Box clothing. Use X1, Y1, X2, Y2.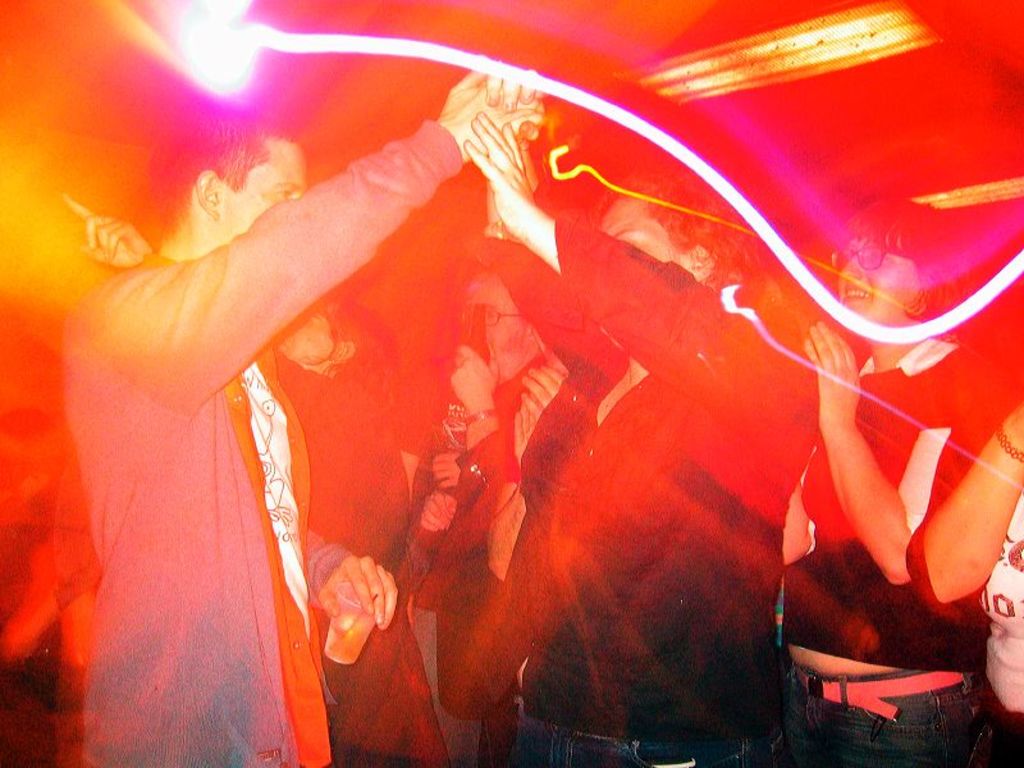
788, 326, 987, 767.
